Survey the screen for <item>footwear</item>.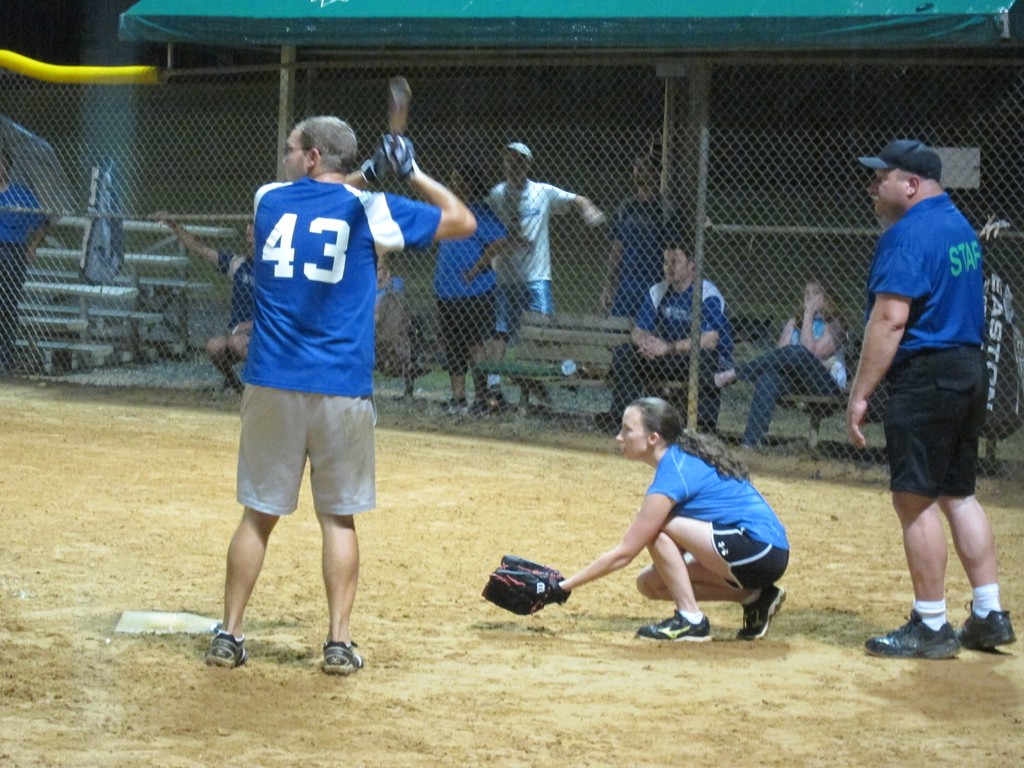
Survey found: Rect(321, 639, 369, 678).
